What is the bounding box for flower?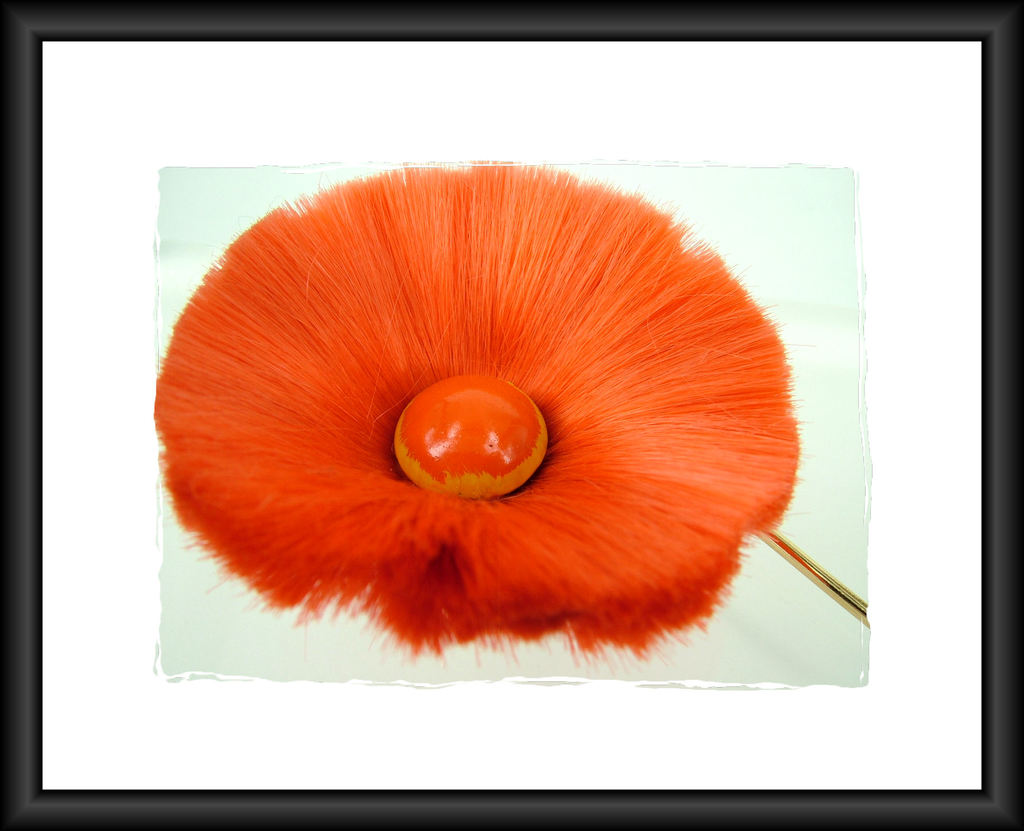
left=129, top=141, right=812, bottom=675.
